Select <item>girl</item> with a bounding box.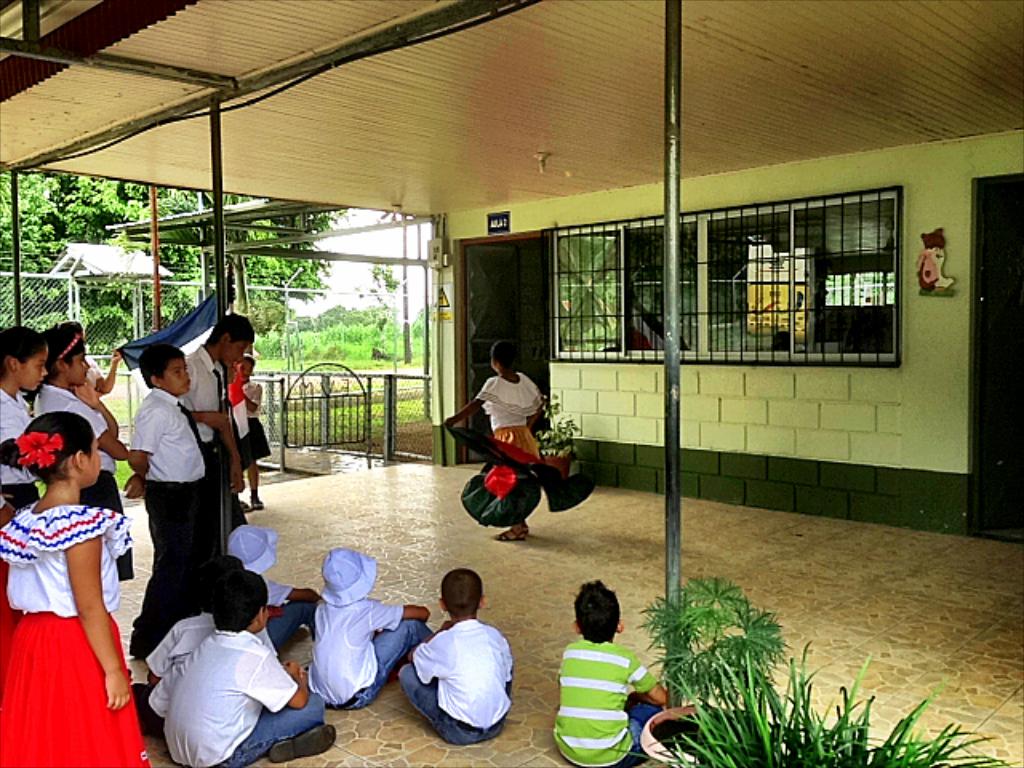
bbox(227, 357, 270, 510).
